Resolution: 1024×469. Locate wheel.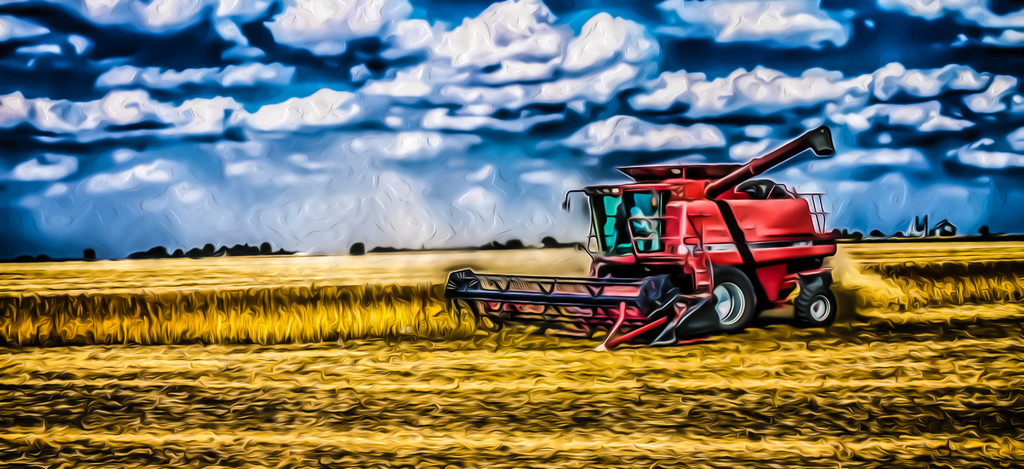
box(796, 277, 837, 325).
